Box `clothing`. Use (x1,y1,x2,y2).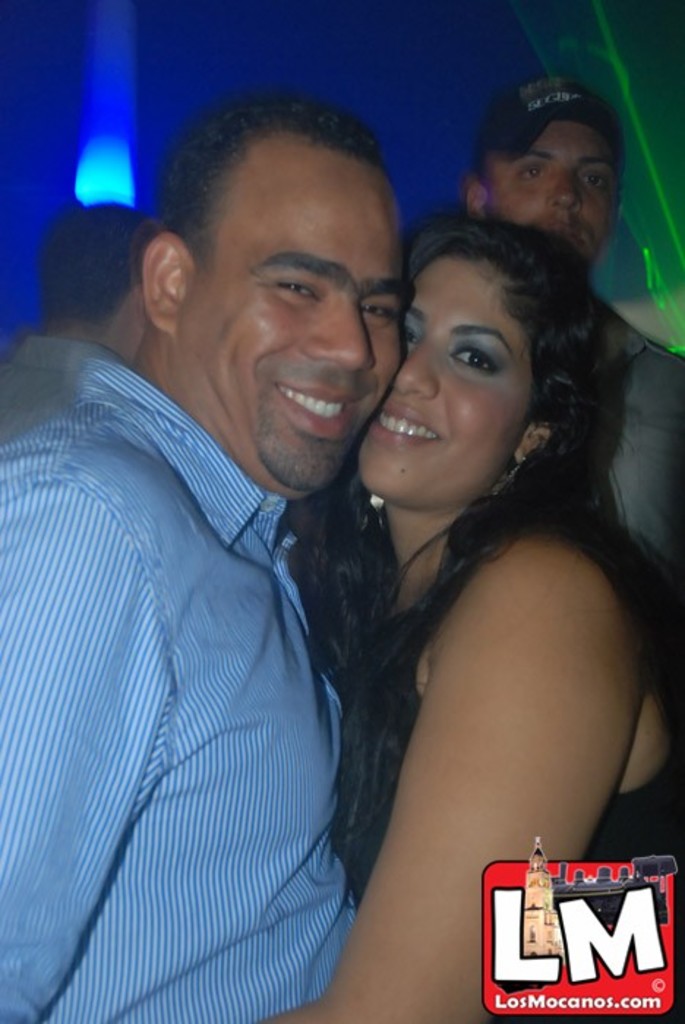
(0,332,138,445).
